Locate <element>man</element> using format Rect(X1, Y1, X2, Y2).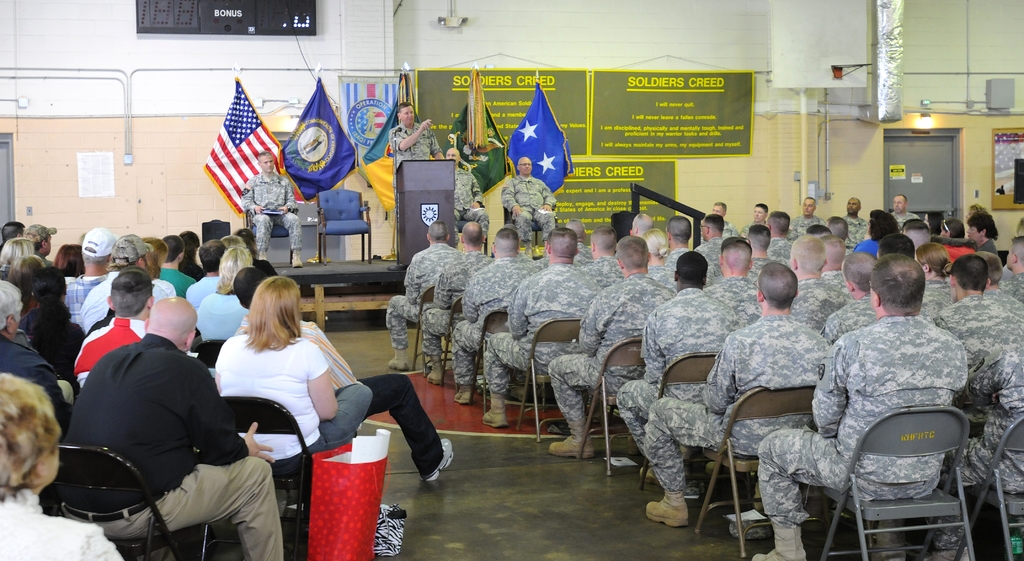
Rect(68, 231, 118, 314).
